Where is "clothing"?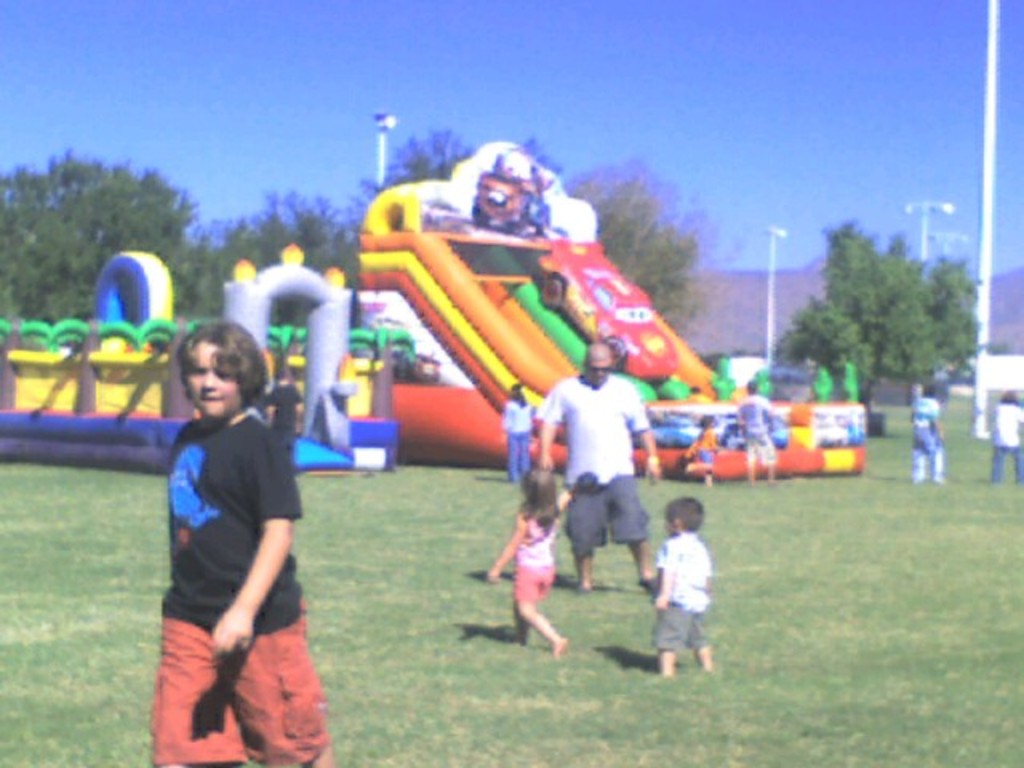
[x1=990, y1=395, x2=1022, y2=483].
